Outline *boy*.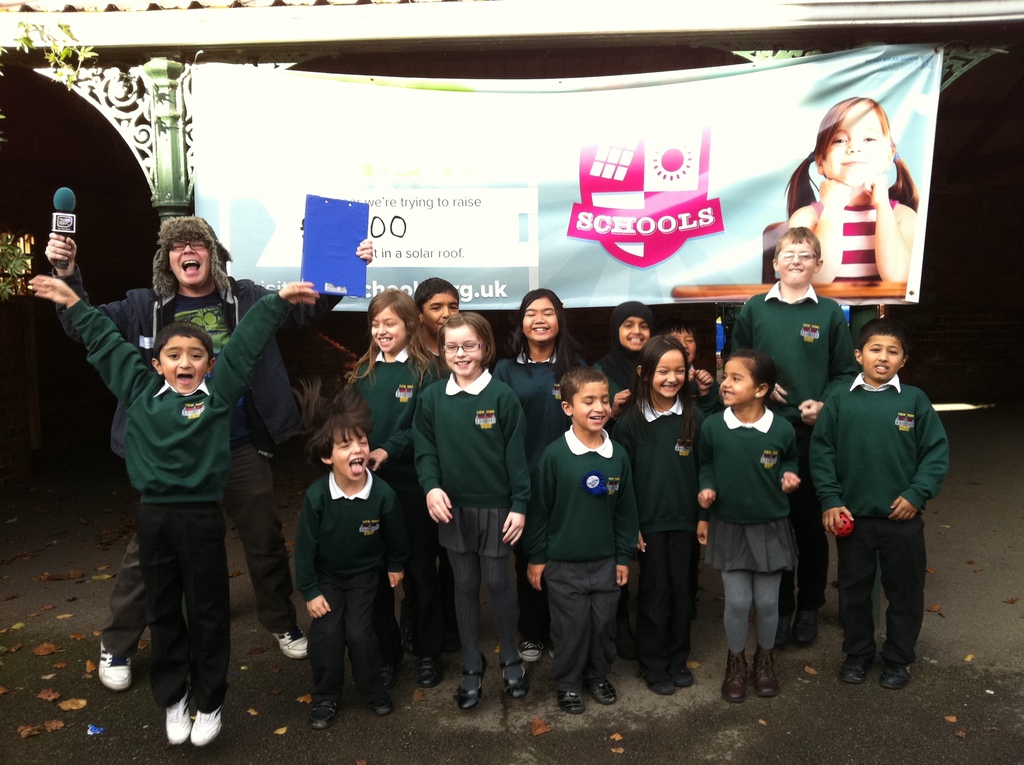
Outline: <region>653, 314, 718, 411</region>.
